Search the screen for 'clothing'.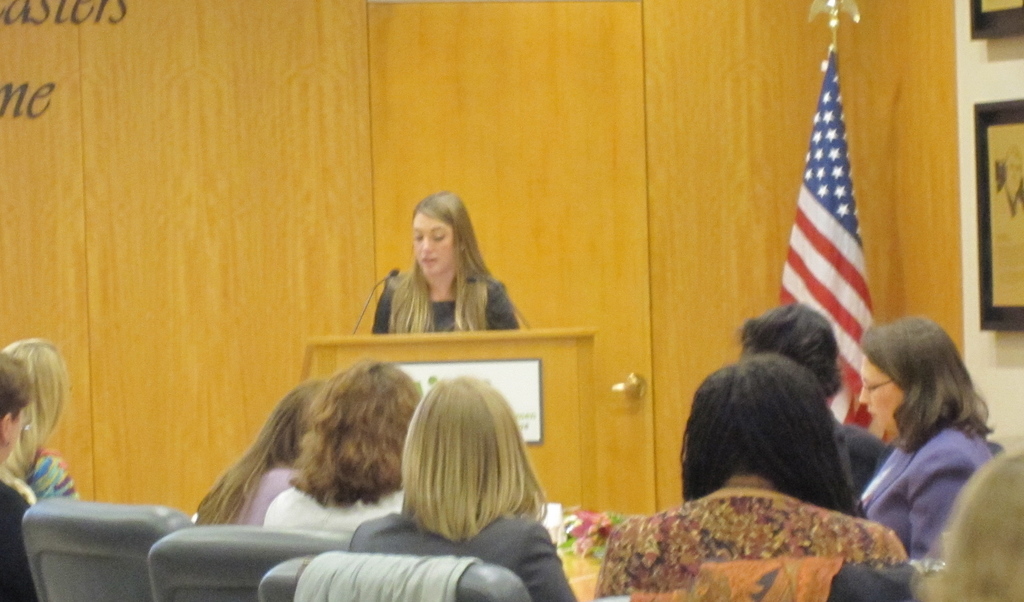
Found at x1=233, y1=461, x2=299, y2=534.
